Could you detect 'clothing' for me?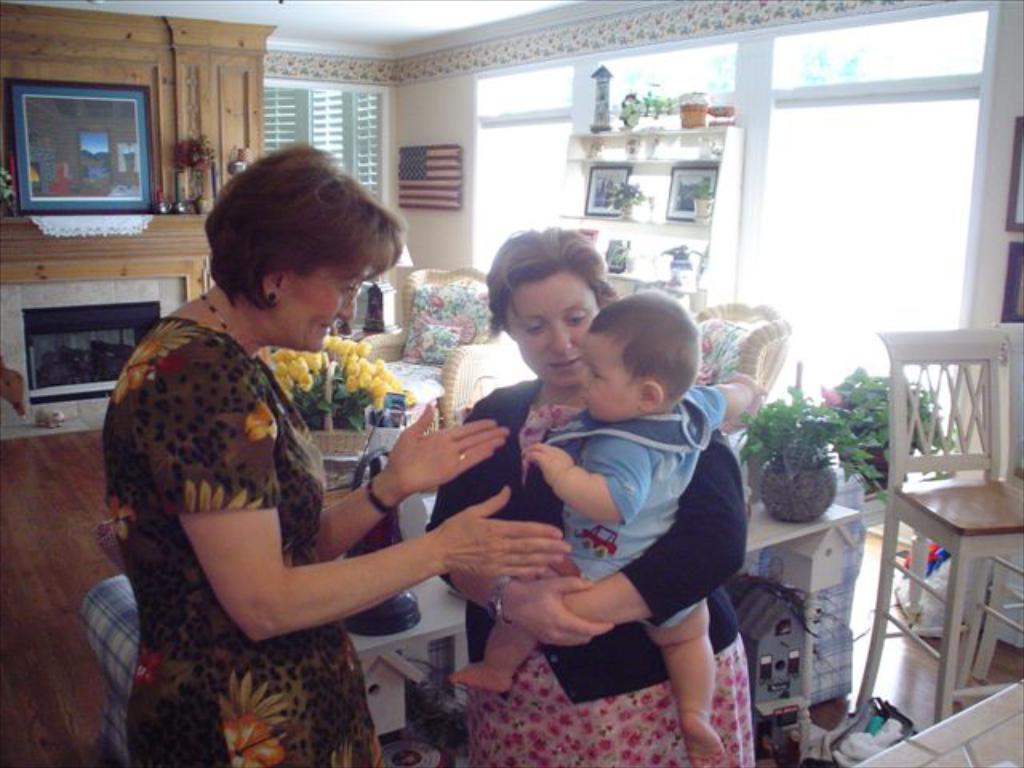
Detection result: bbox=[86, 254, 392, 754].
